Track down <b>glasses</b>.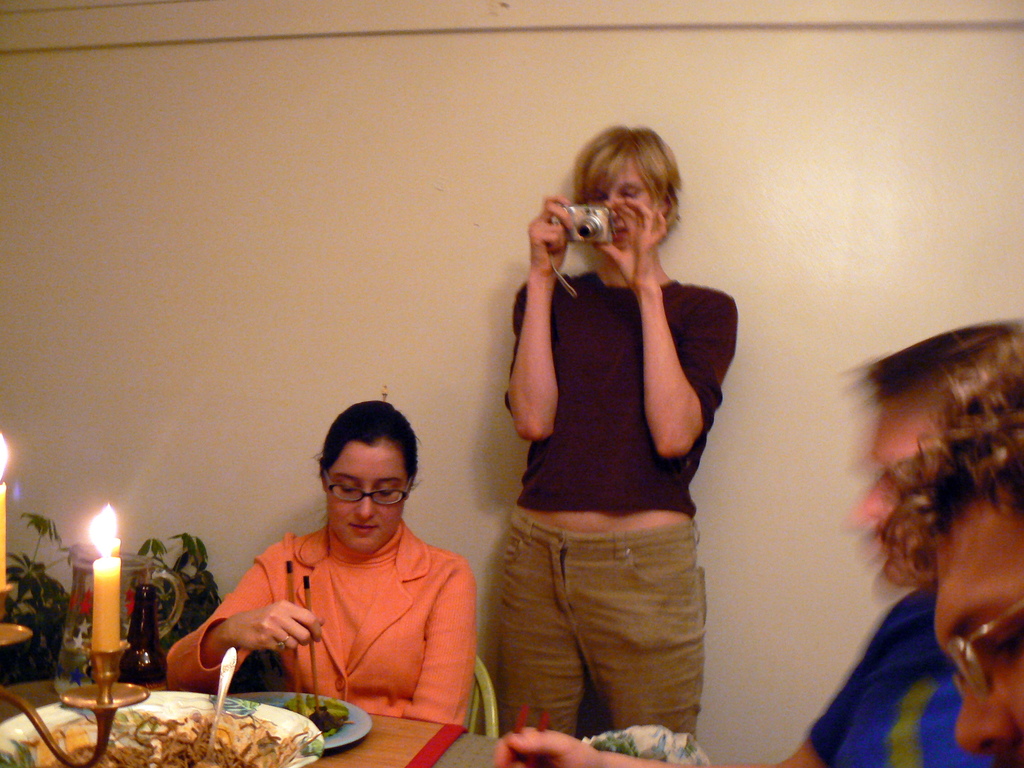
Tracked to select_region(322, 473, 422, 506).
